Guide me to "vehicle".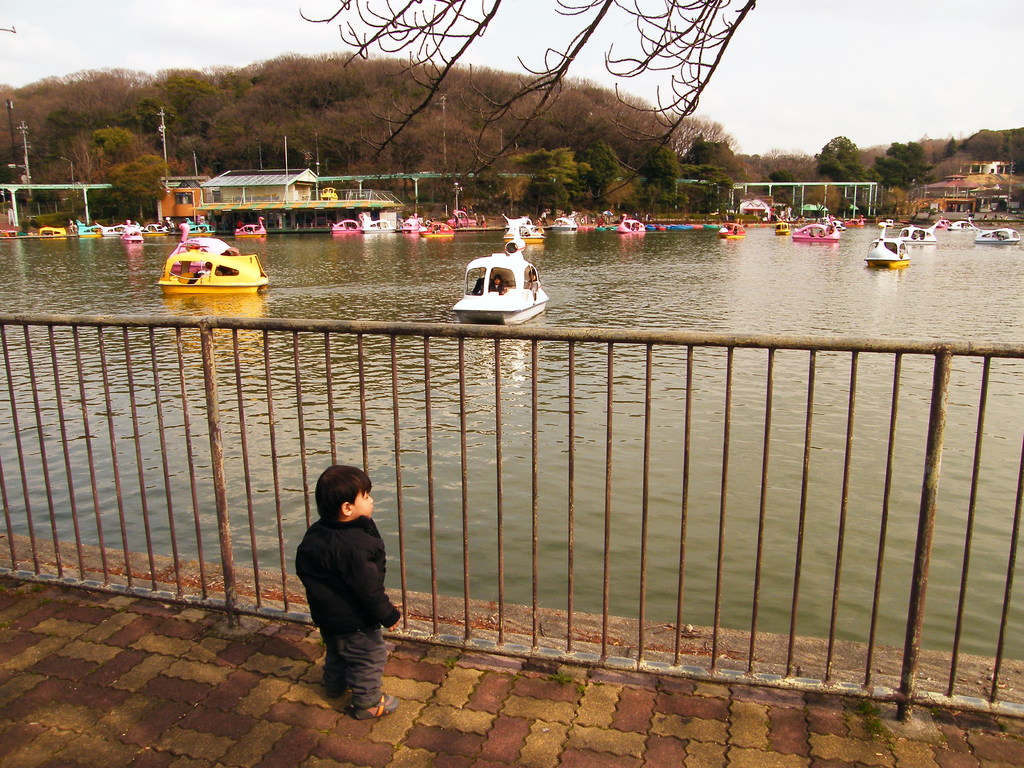
Guidance: detection(945, 212, 980, 232).
